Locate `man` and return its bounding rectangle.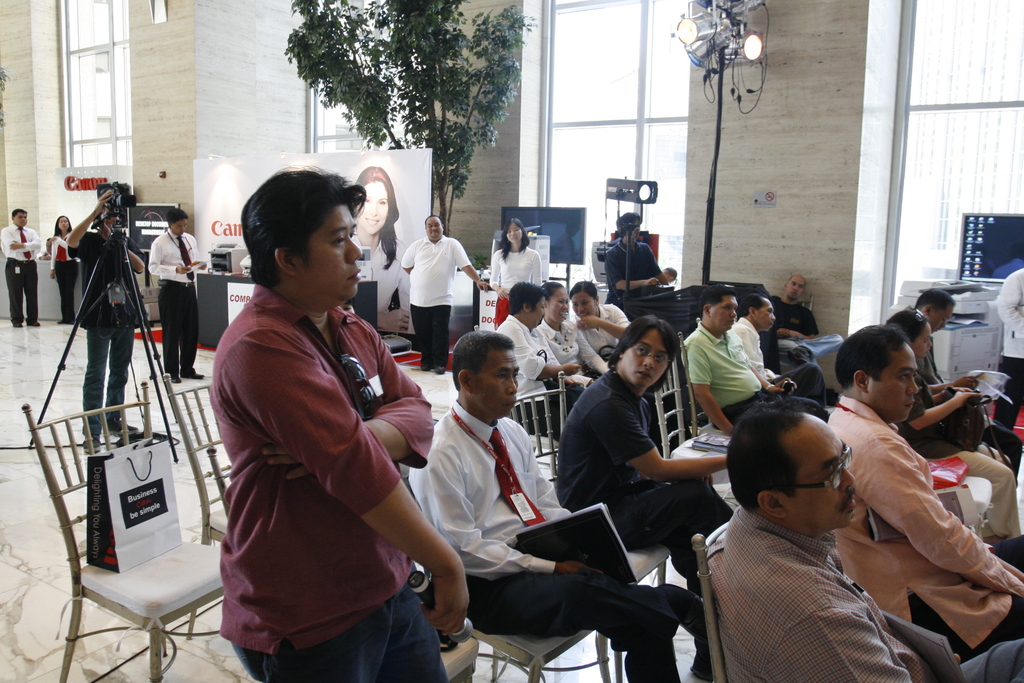
rect(207, 165, 476, 682).
